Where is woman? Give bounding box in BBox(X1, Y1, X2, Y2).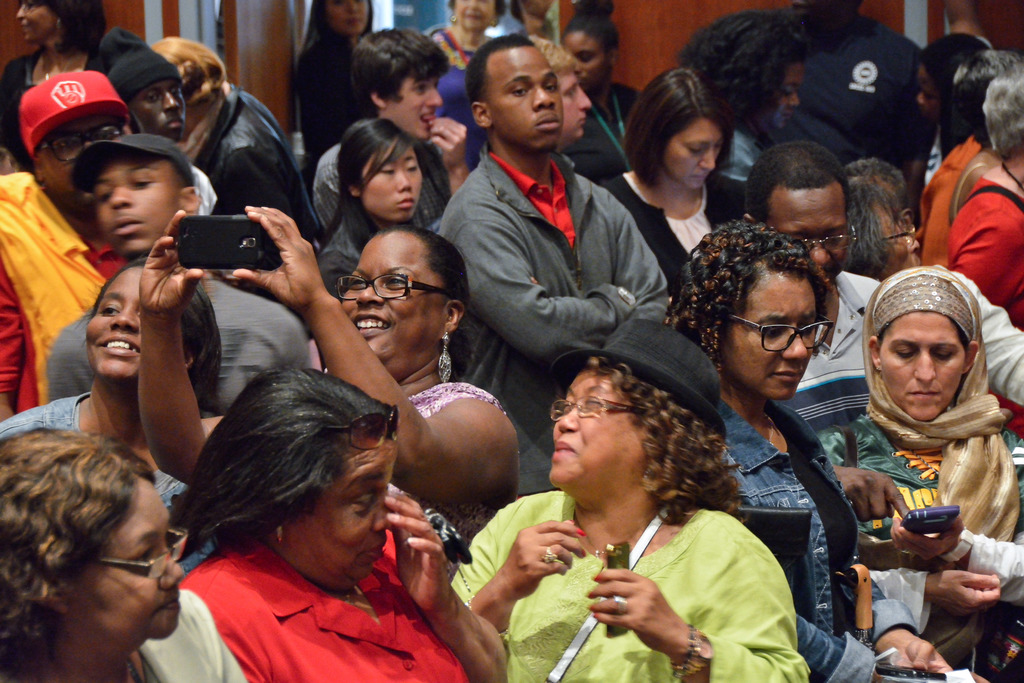
BBox(608, 69, 749, 254).
